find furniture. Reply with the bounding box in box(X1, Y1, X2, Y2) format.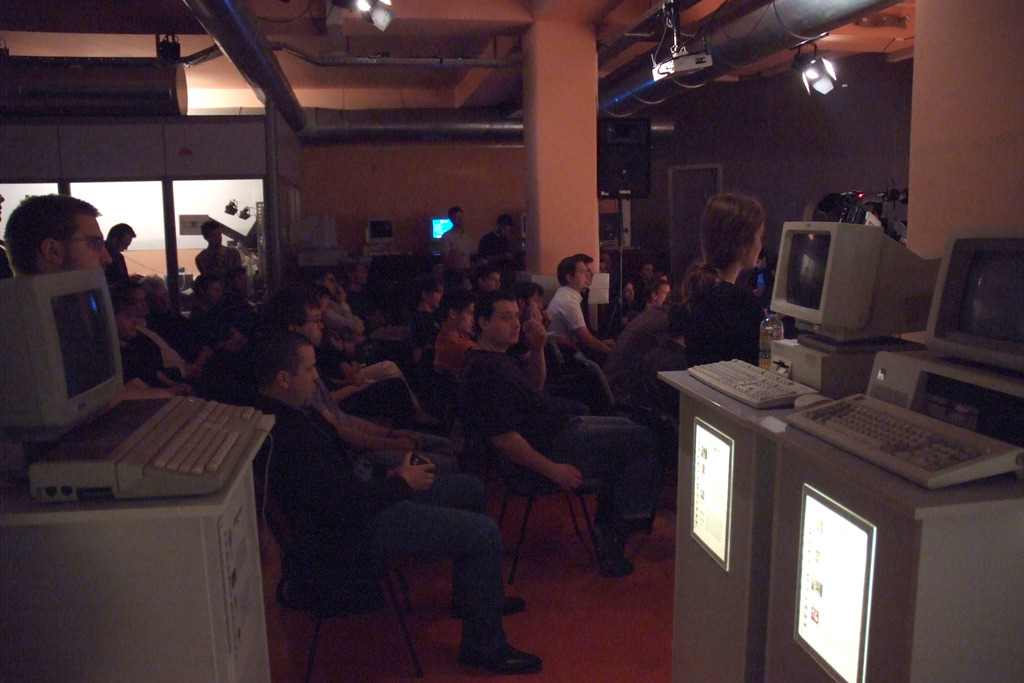
box(505, 463, 598, 579).
